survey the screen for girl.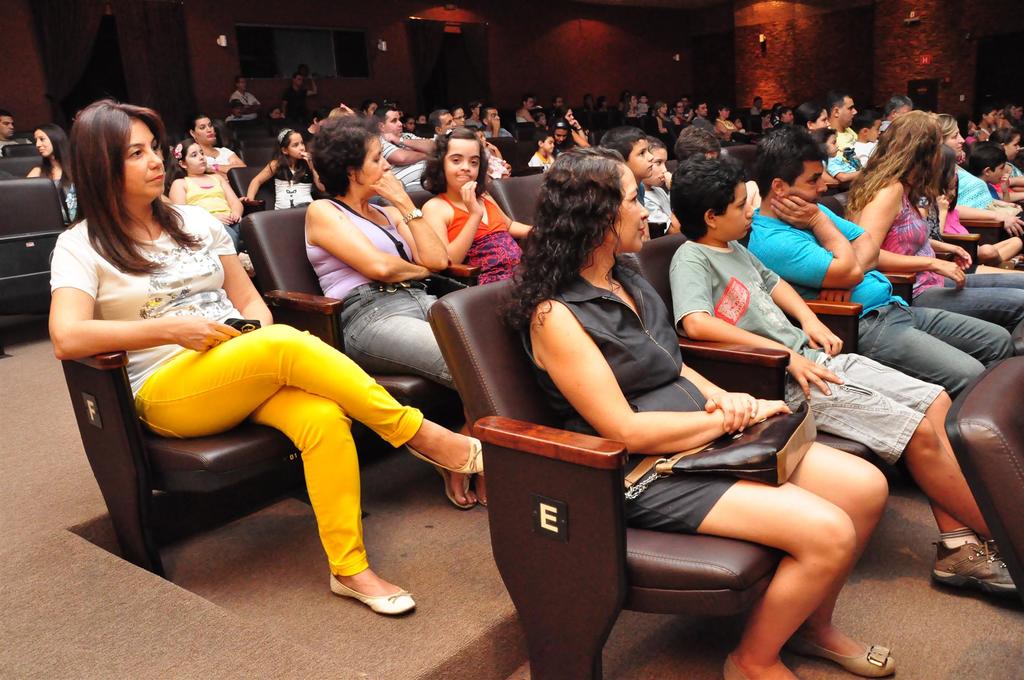
Survey found: box=[986, 125, 1021, 178].
